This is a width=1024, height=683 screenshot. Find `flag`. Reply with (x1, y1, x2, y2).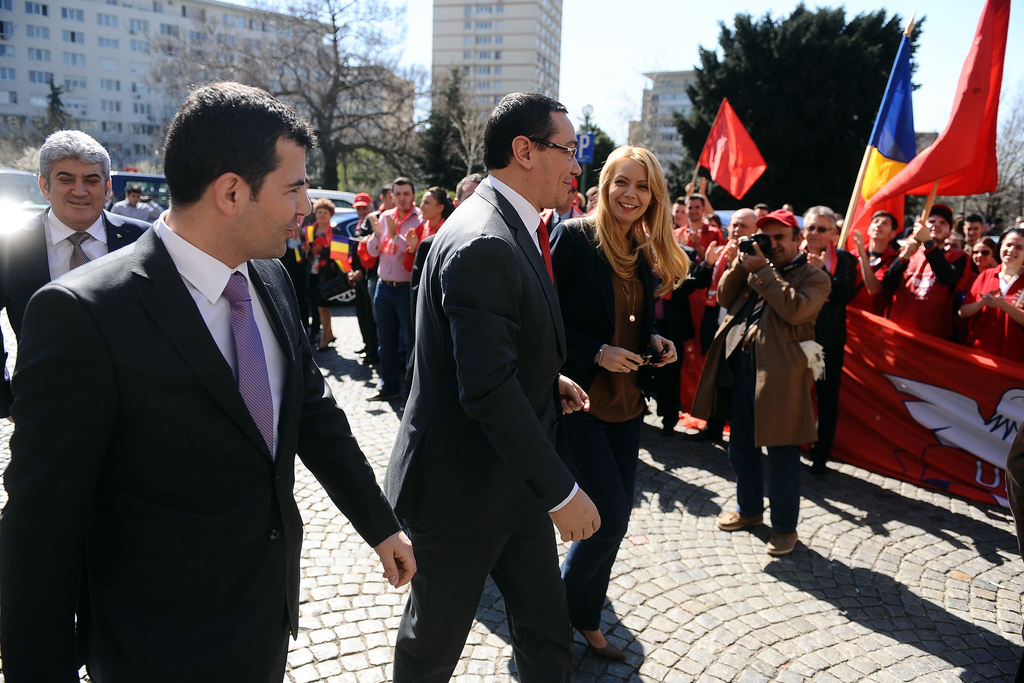
(696, 99, 768, 204).
